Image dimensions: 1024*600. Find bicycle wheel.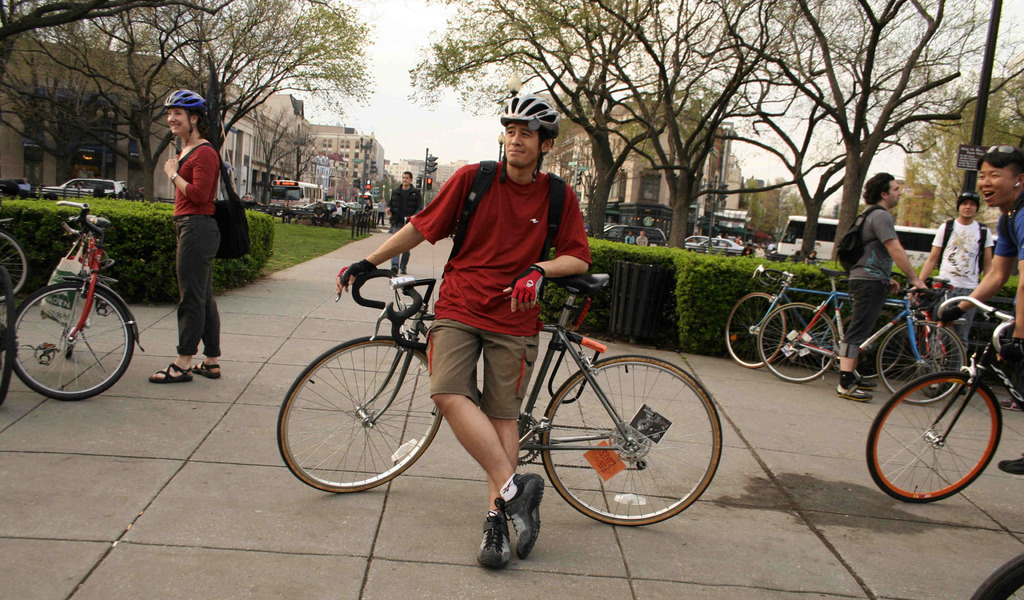
[876,316,966,405].
